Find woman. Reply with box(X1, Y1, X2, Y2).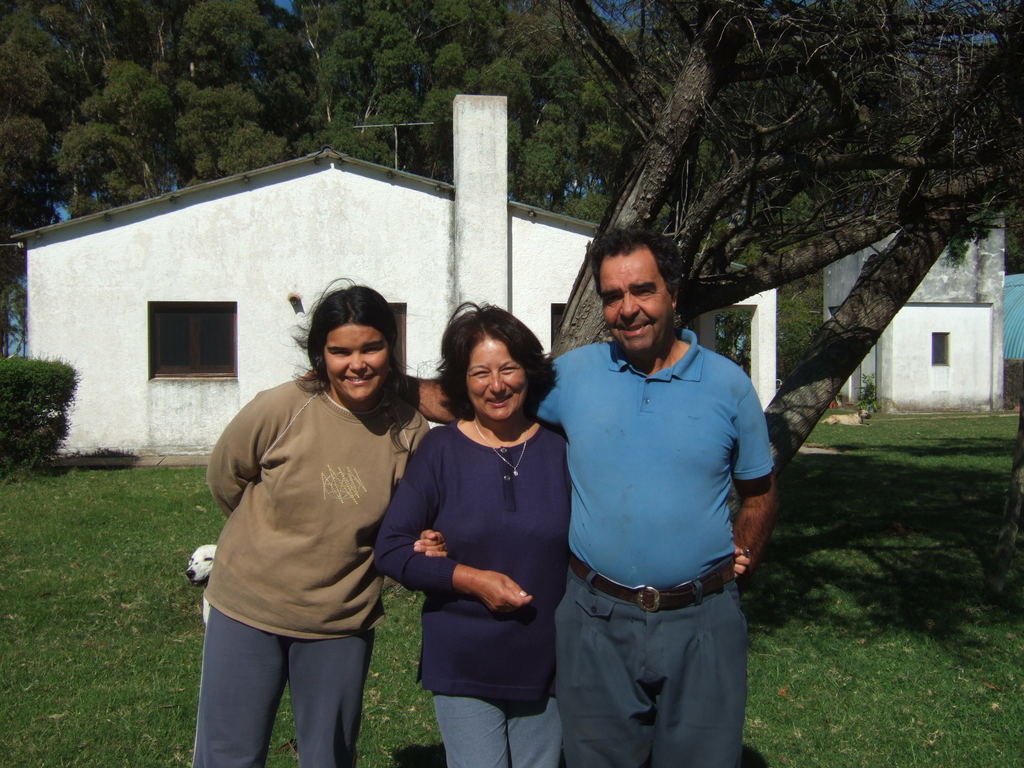
box(370, 301, 748, 765).
